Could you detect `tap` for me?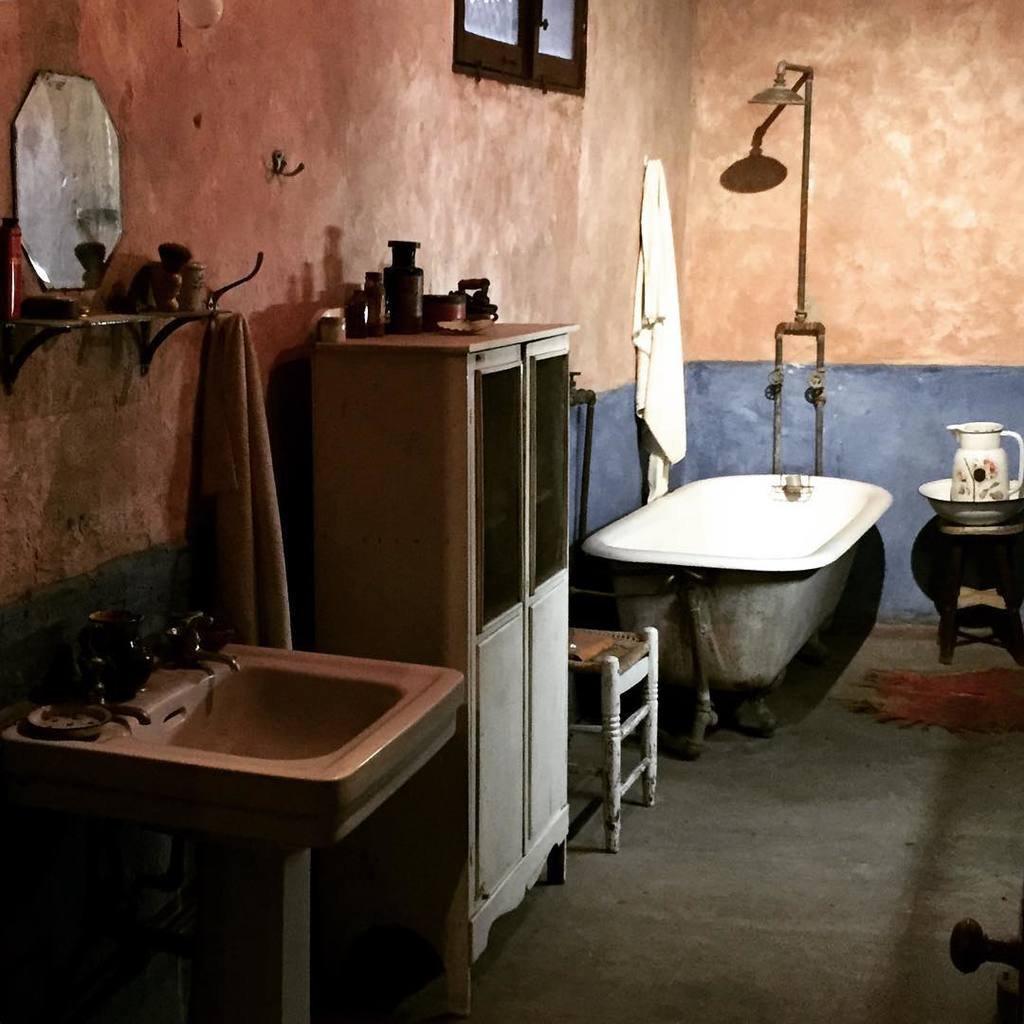
Detection result: l=49, t=646, r=150, b=725.
